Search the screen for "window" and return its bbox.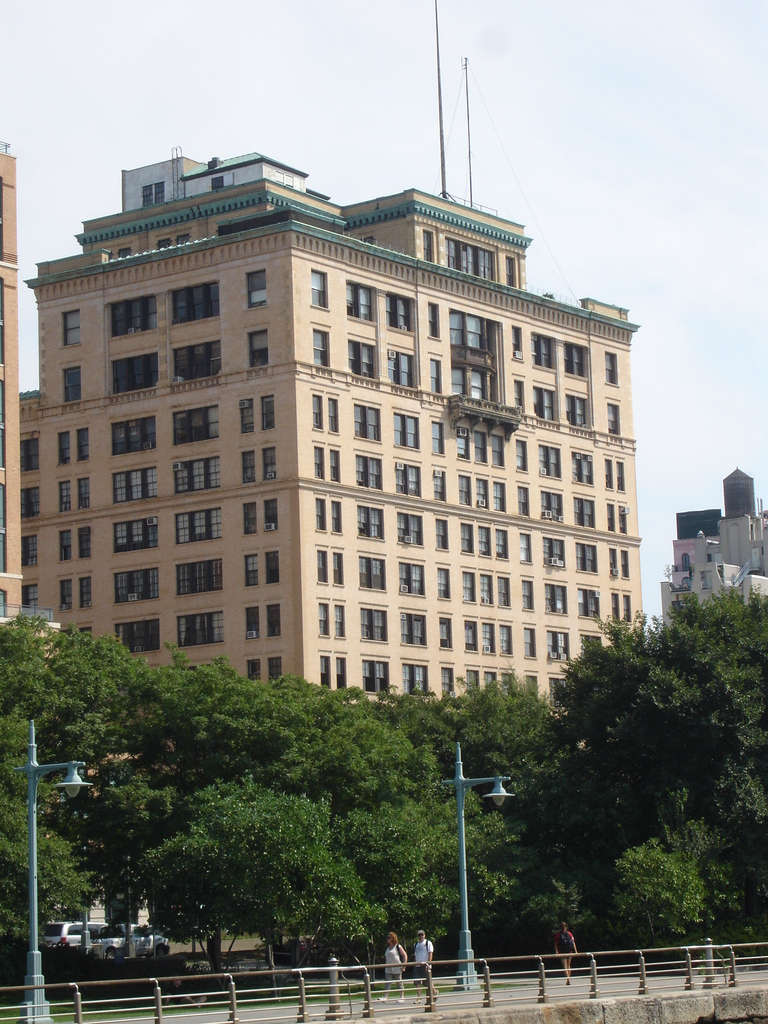
Found: x1=55 y1=483 x2=69 y2=511.
